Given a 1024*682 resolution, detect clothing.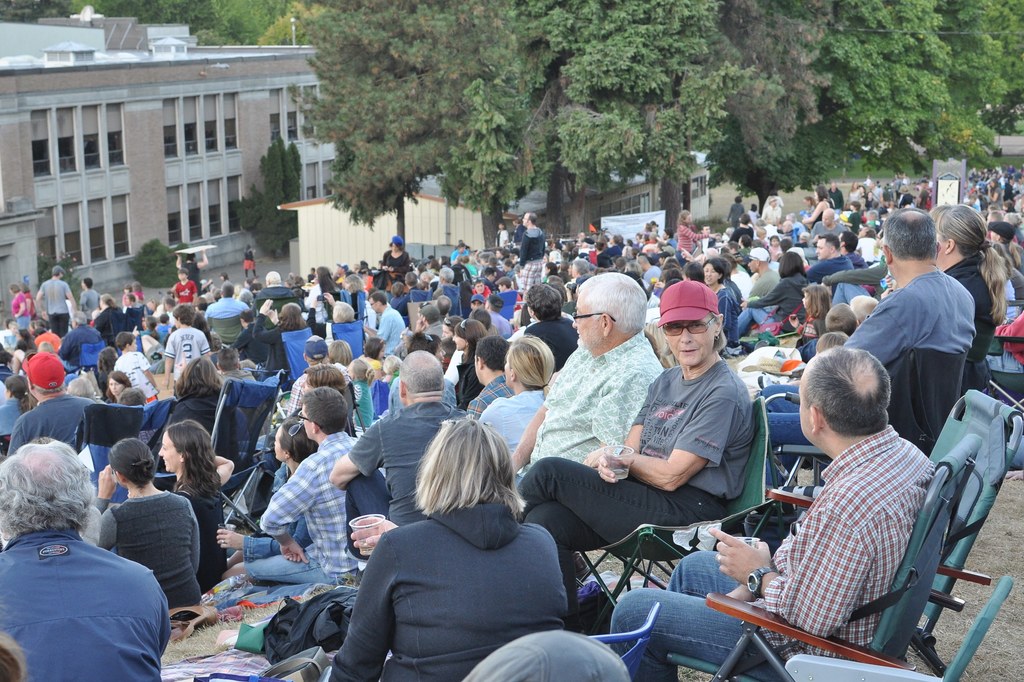
l=383, t=252, r=408, b=280.
